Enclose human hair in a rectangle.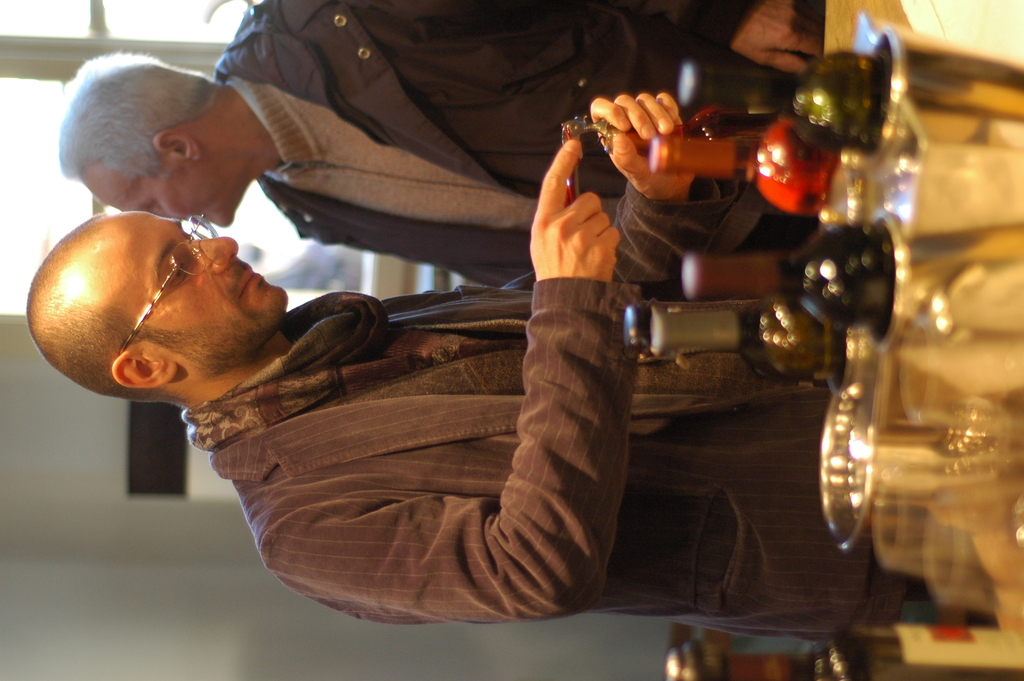
BBox(51, 47, 220, 195).
